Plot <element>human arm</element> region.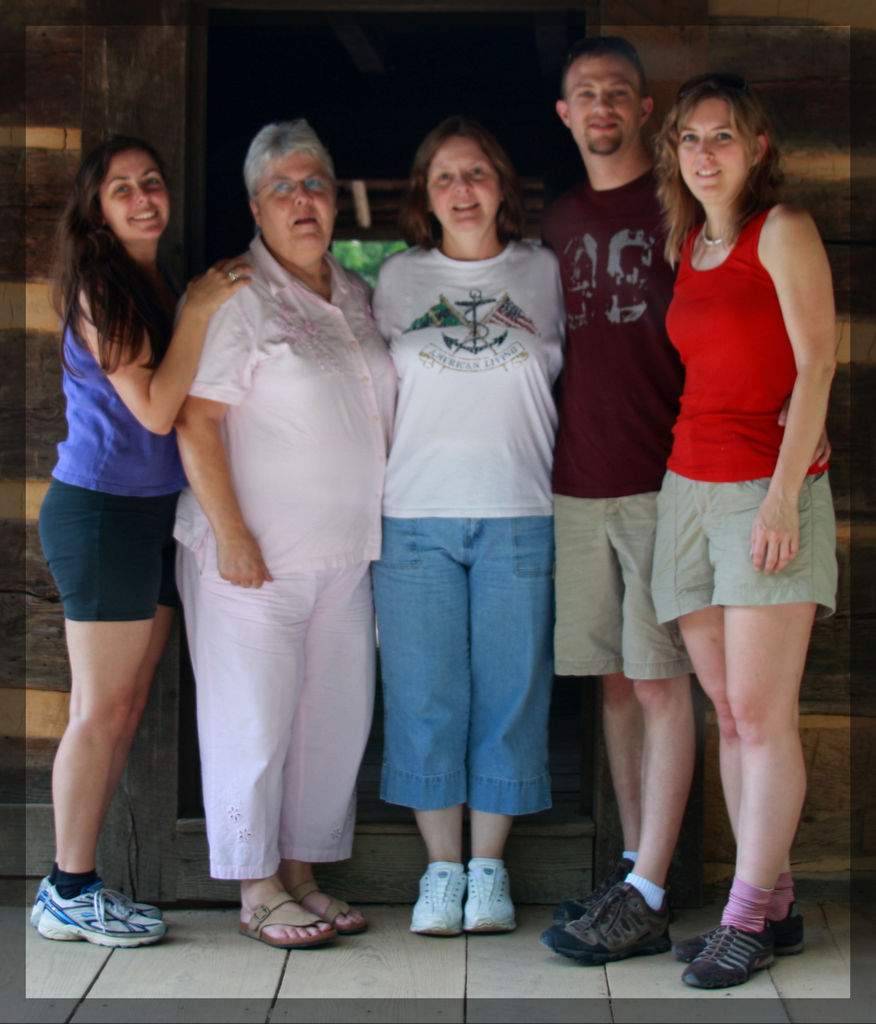
Plotted at 76/261/252/442.
